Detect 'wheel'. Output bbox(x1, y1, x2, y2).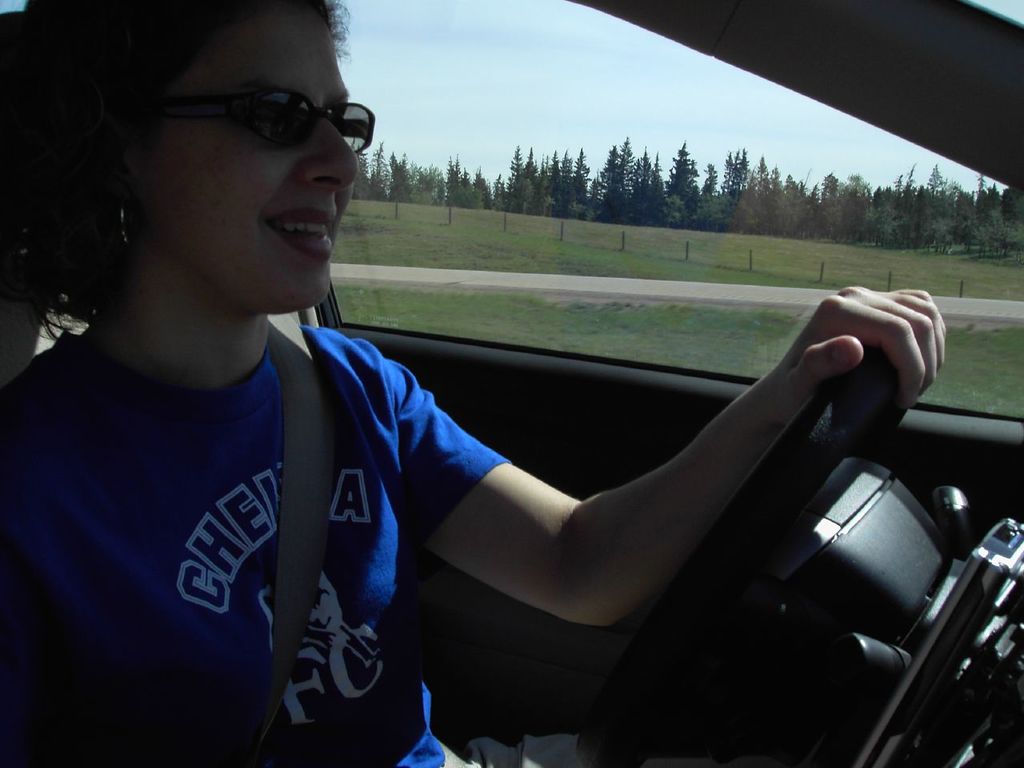
bbox(572, 333, 912, 767).
